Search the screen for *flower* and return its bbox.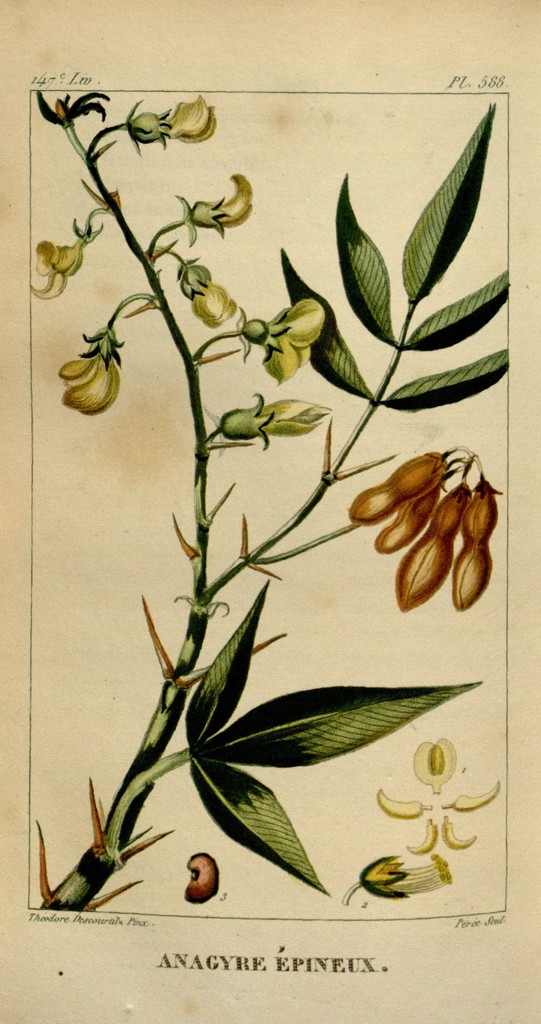
Found: (175, 173, 252, 252).
